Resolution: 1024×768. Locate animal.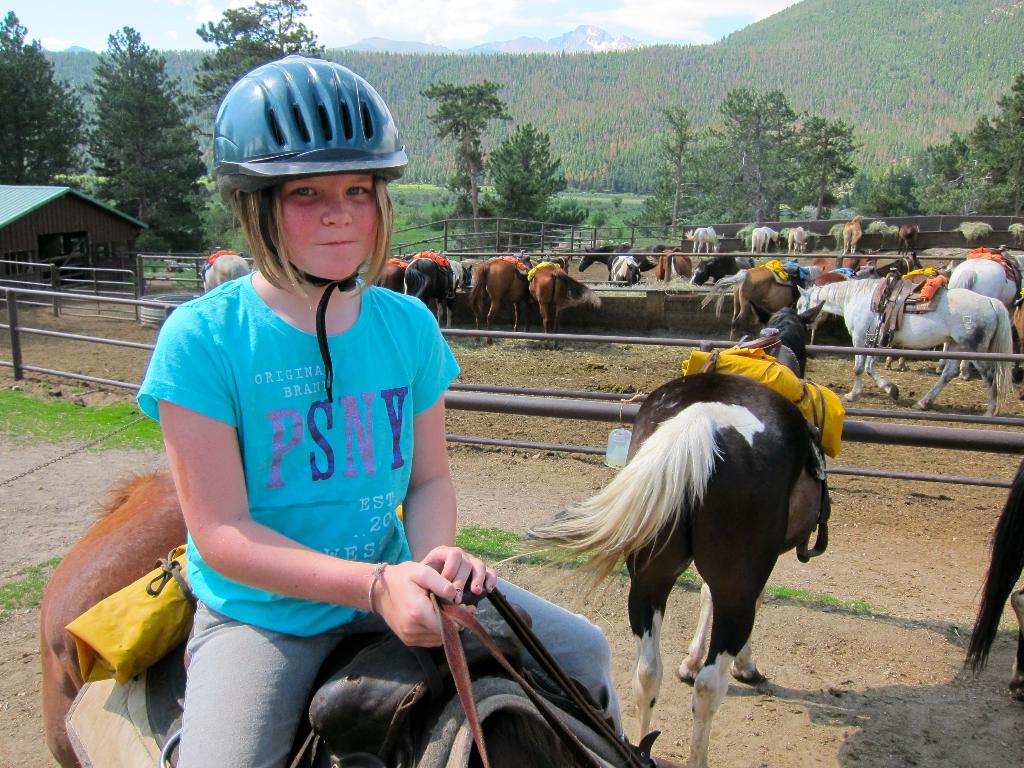
{"left": 703, "top": 256, "right": 867, "bottom": 343}.
